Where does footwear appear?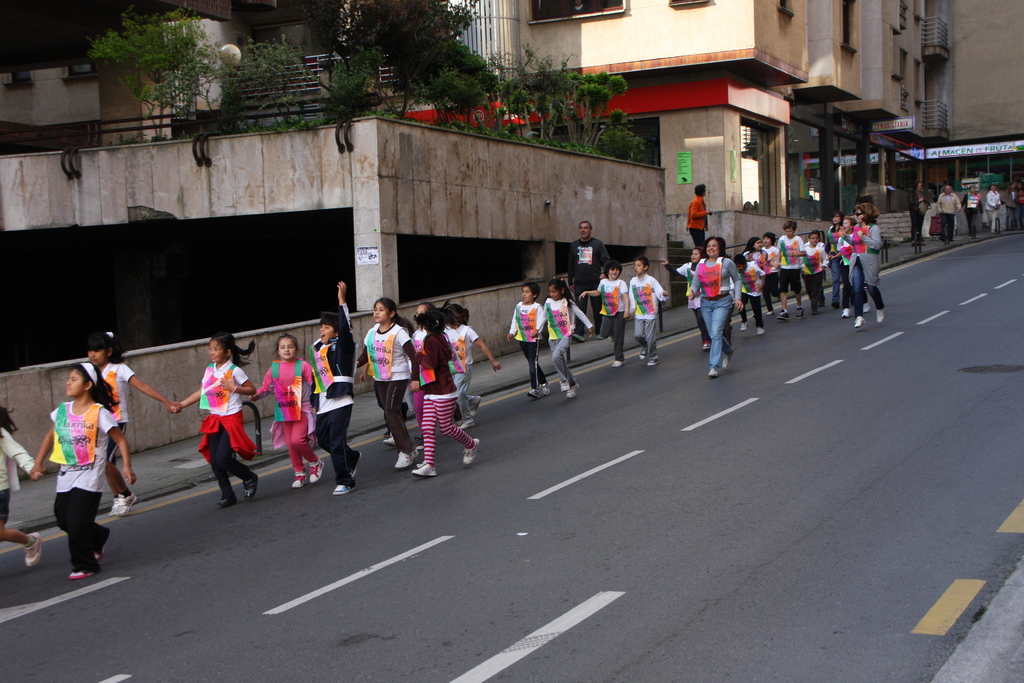
Appears at (x1=540, y1=388, x2=552, y2=393).
